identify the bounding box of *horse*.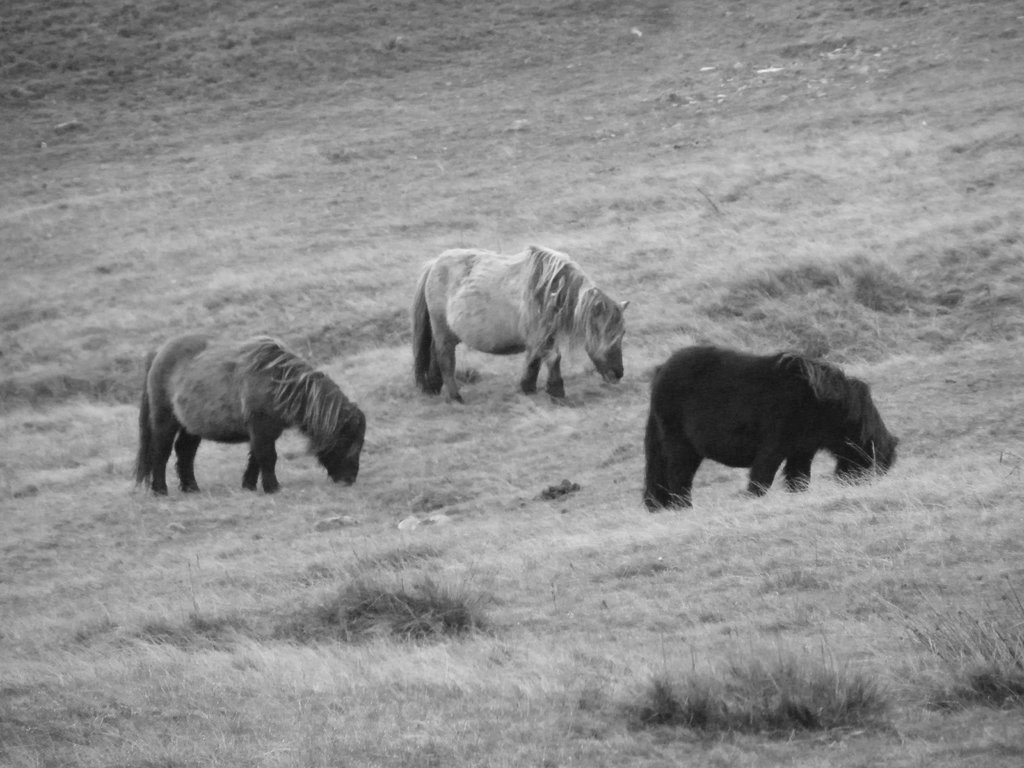
BBox(410, 243, 633, 406).
